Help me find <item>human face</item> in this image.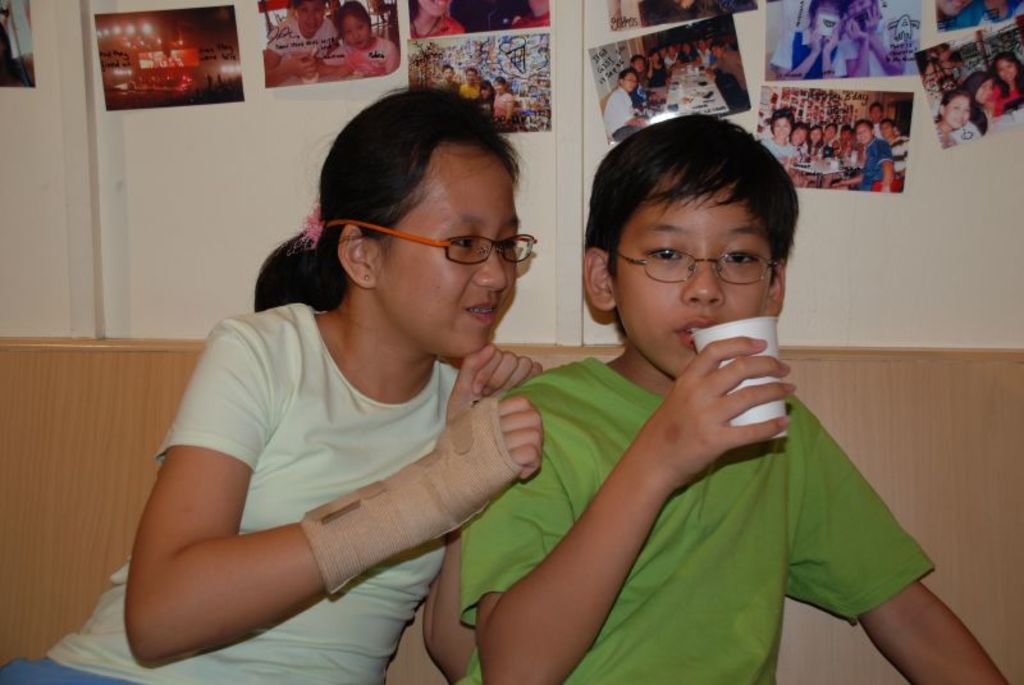
Found it: bbox=(868, 104, 879, 120).
